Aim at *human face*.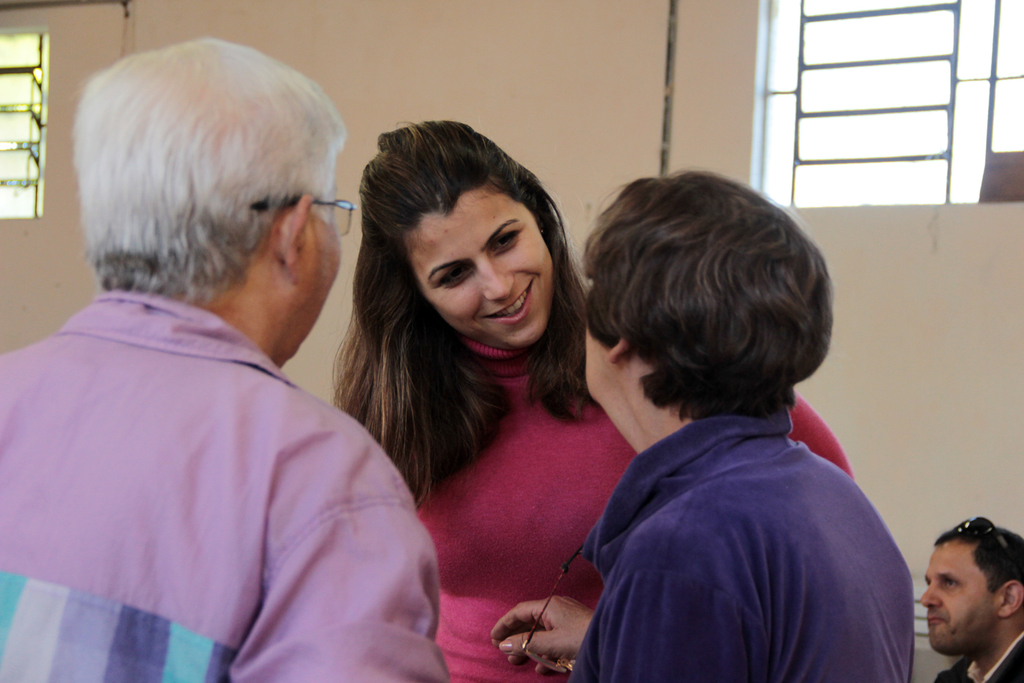
Aimed at <bbox>918, 538, 1003, 656</bbox>.
